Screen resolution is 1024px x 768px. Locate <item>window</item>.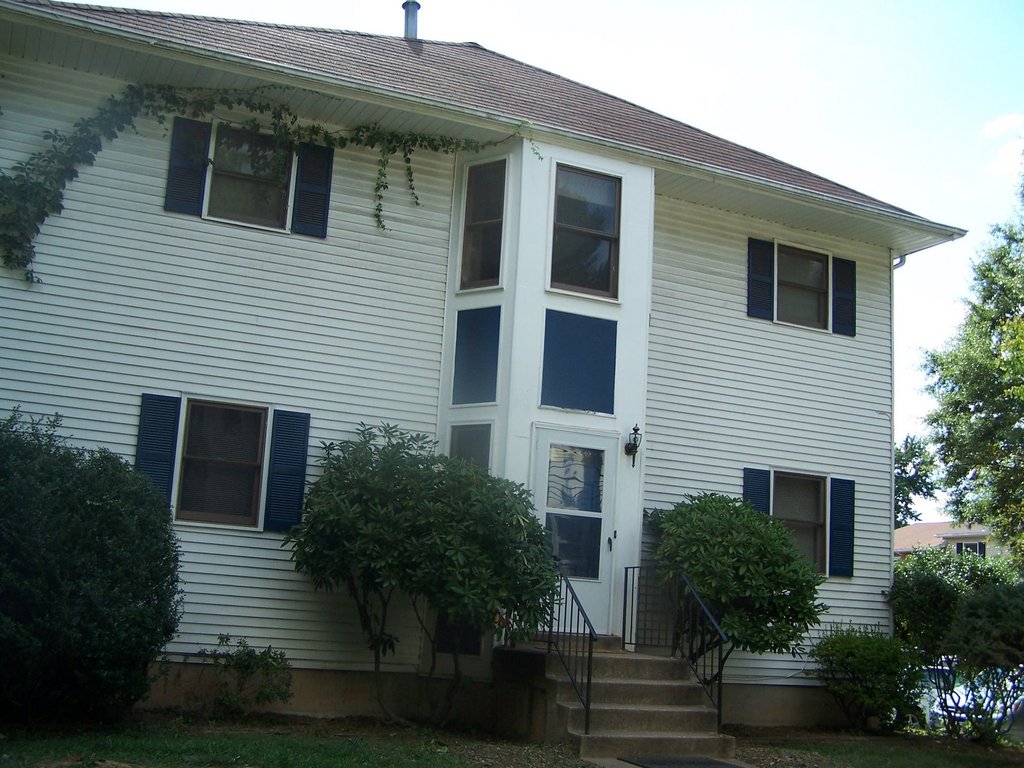
pyautogui.locateOnScreen(943, 534, 987, 560).
